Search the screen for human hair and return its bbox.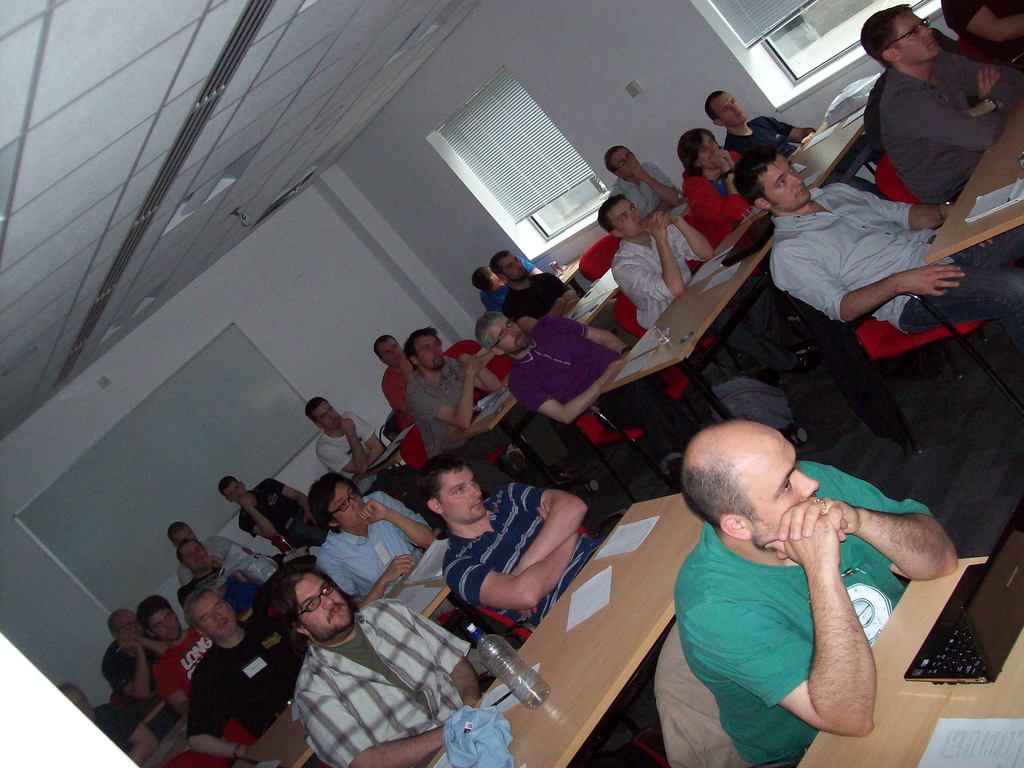
Found: rect(417, 460, 490, 545).
